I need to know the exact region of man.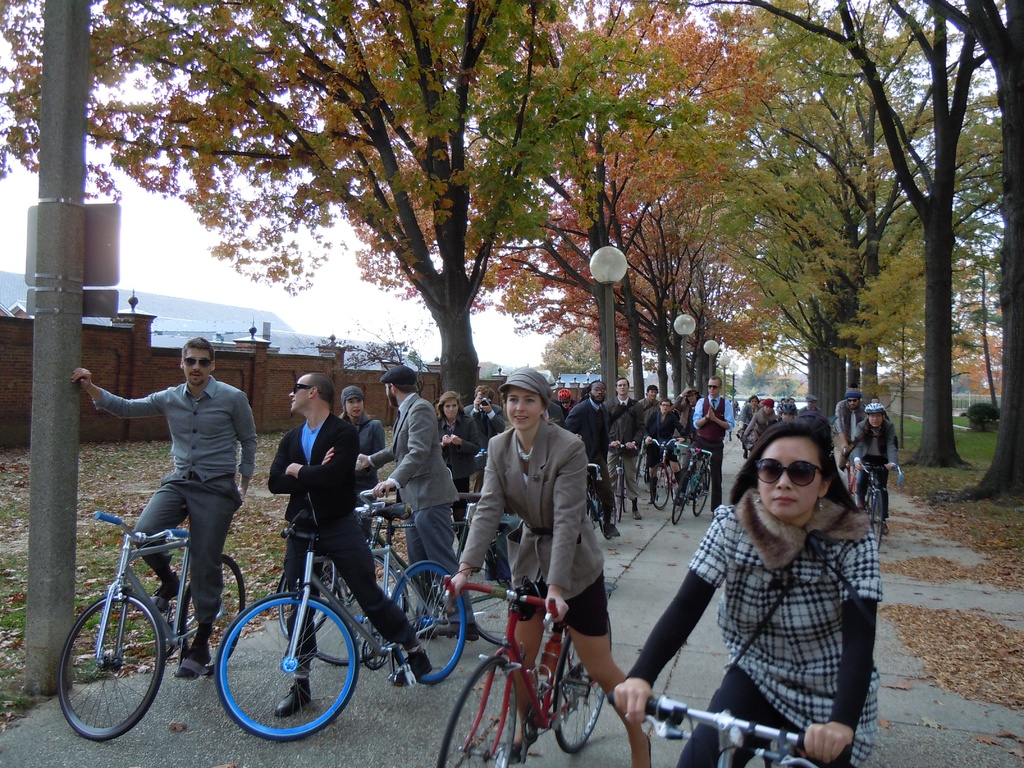
Region: detection(354, 367, 479, 641).
